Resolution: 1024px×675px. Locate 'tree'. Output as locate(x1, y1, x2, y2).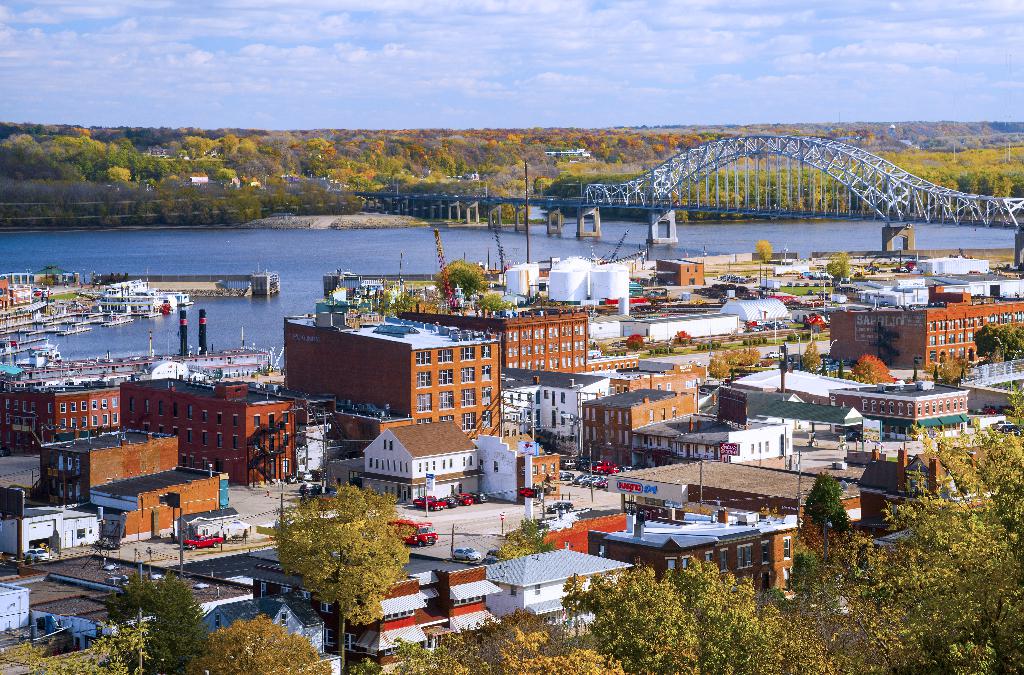
locate(435, 261, 488, 308).
